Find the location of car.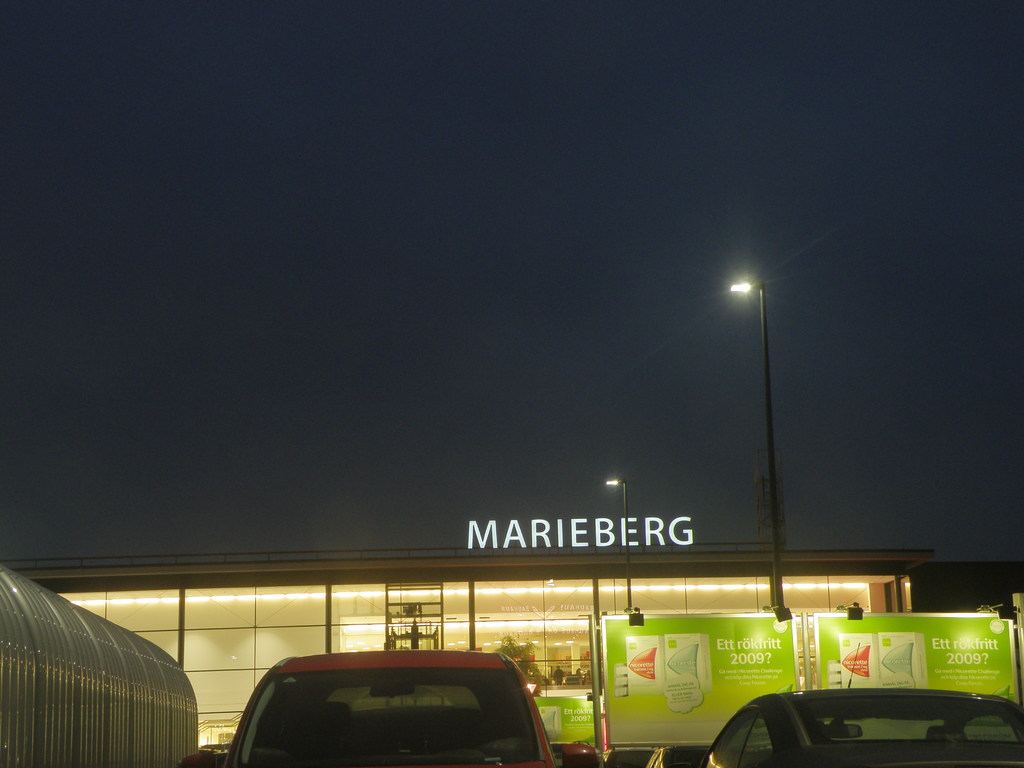
Location: bbox=(703, 643, 1023, 767).
